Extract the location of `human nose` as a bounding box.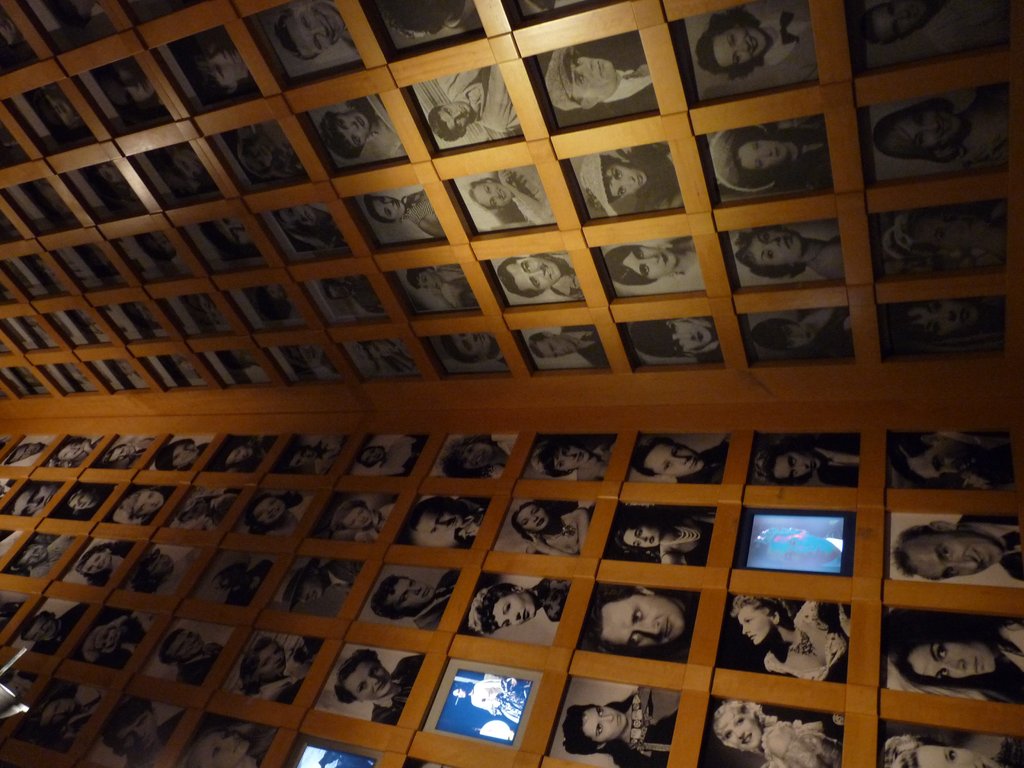
[left=78, top=501, right=79, bottom=505].
